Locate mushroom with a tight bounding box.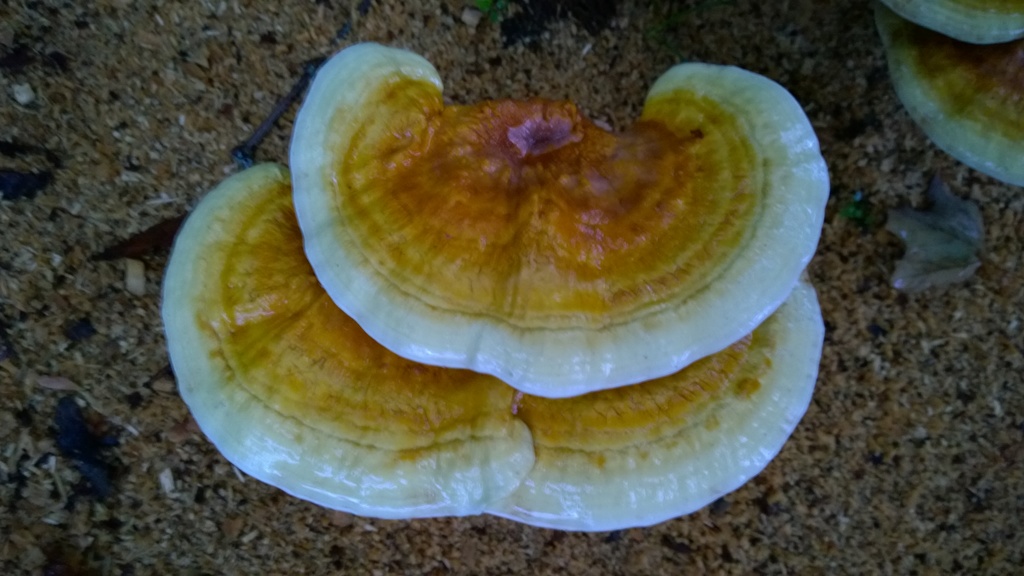
Rect(163, 161, 824, 536).
